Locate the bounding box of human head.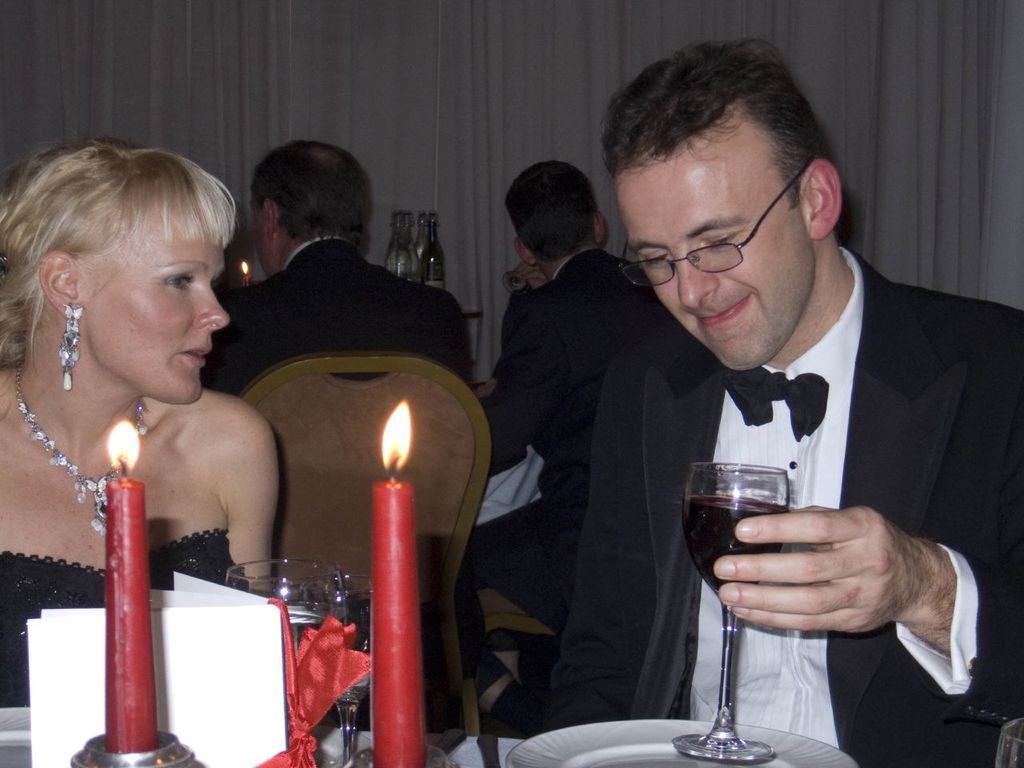
Bounding box: 503:158:605:273.
